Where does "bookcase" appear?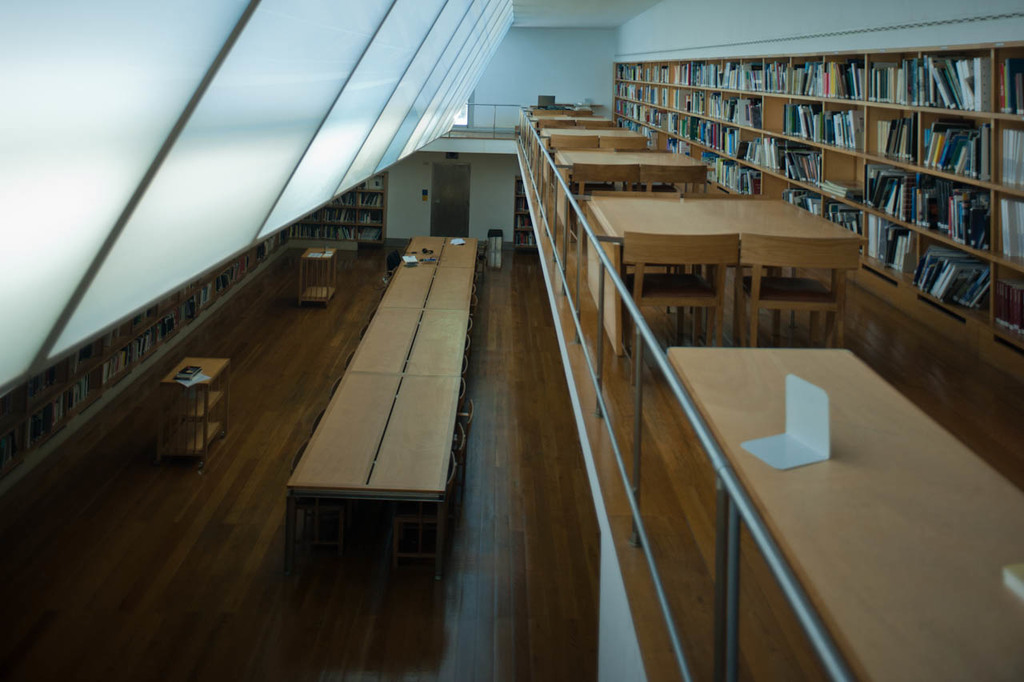
Appears at [613,42,1023,336].
